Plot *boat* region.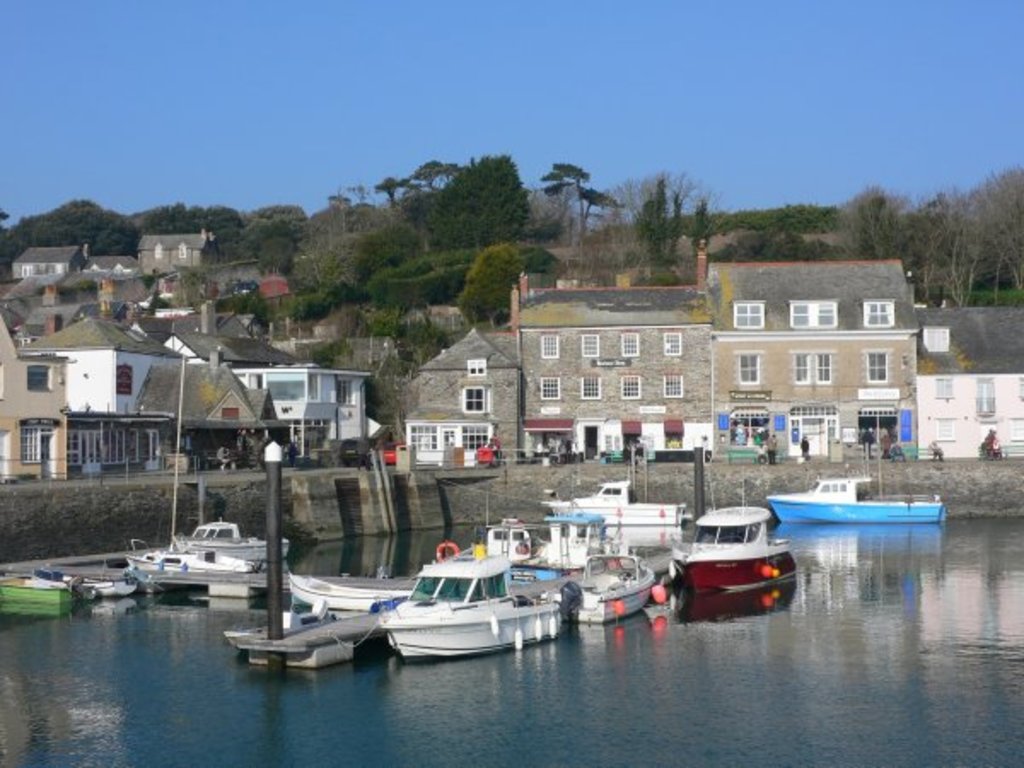
Plotted at left=166, top=512, right=294, bottom=565.
